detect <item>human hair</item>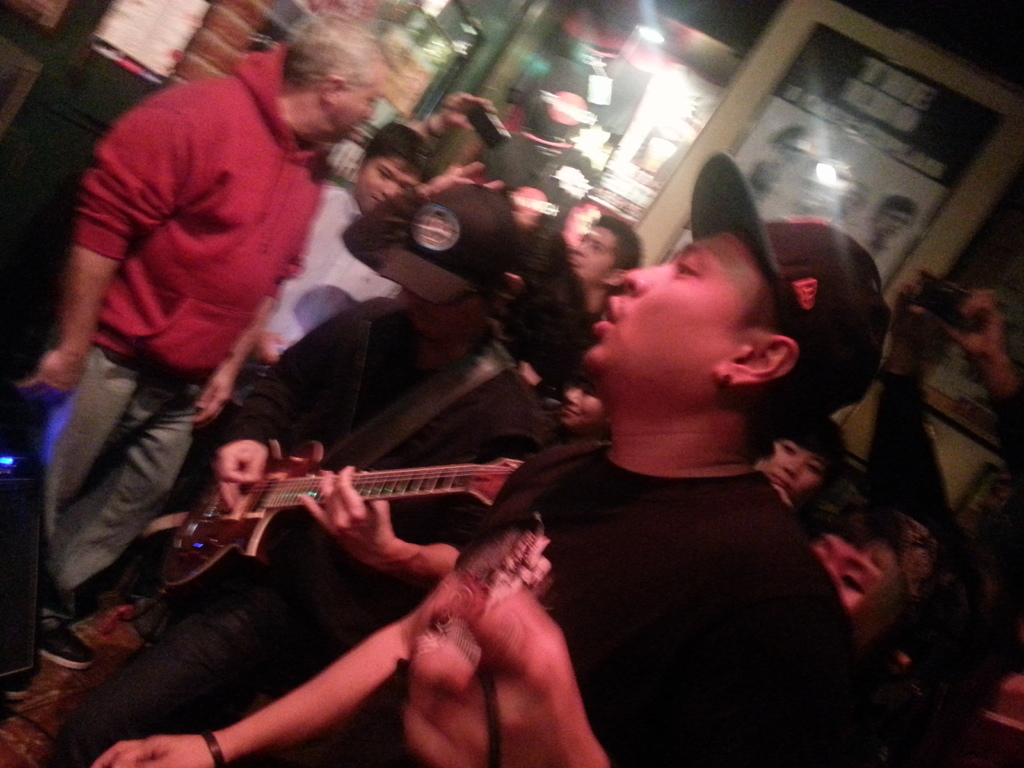
[x1=876, y1=195, x2=920, y2=216]
